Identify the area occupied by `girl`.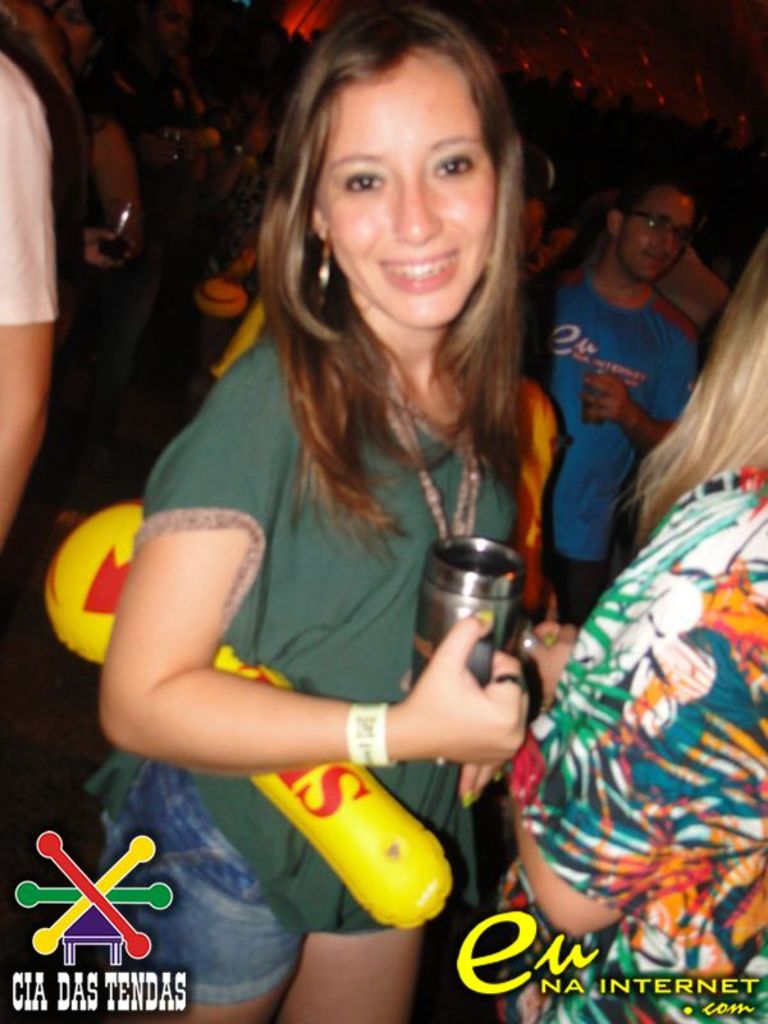
Area: rect(100, 15, 529, 1023).
